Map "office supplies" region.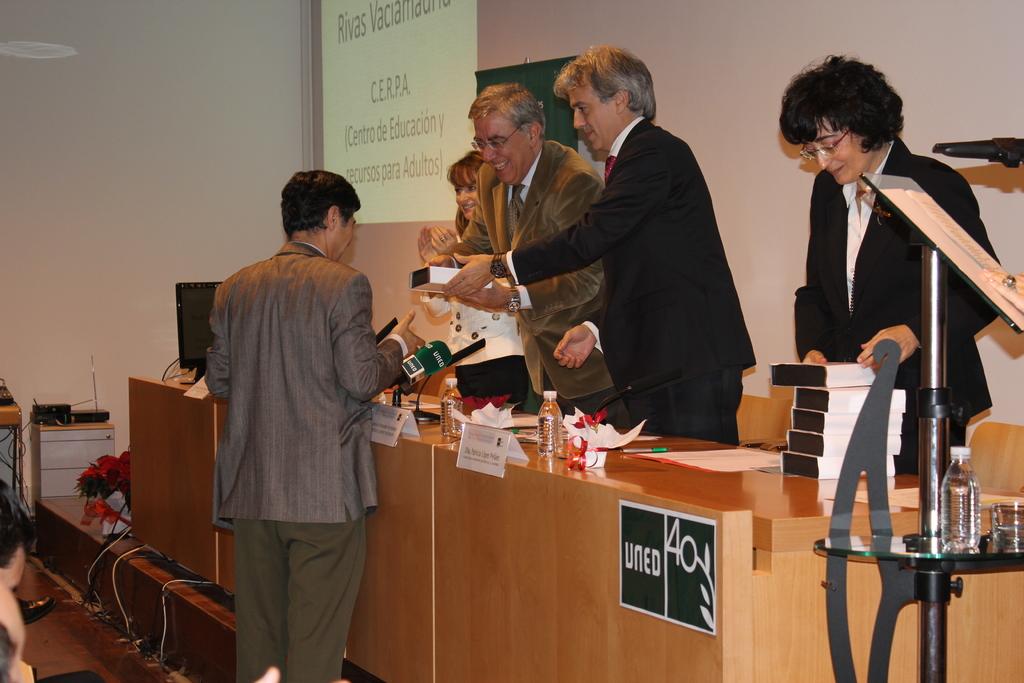
Mapped to {"x1": 981, "y1": 497, "x2": 1018, "y2": 555}.
